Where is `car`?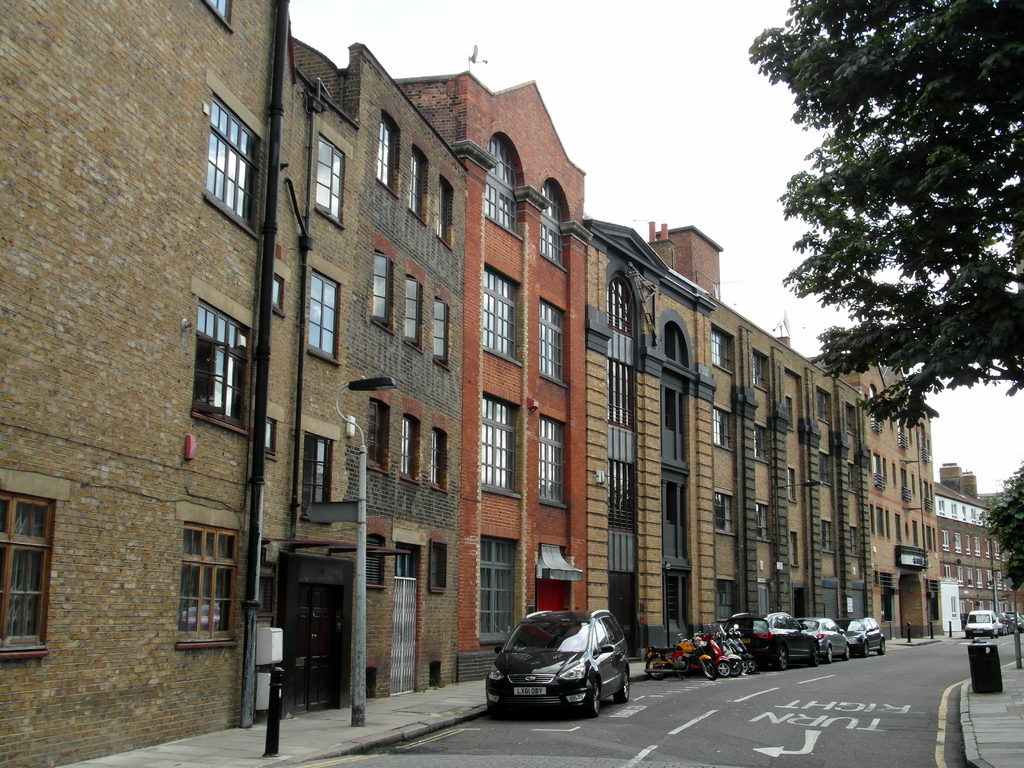
<region>996, 614, 1007, 637</region>.
